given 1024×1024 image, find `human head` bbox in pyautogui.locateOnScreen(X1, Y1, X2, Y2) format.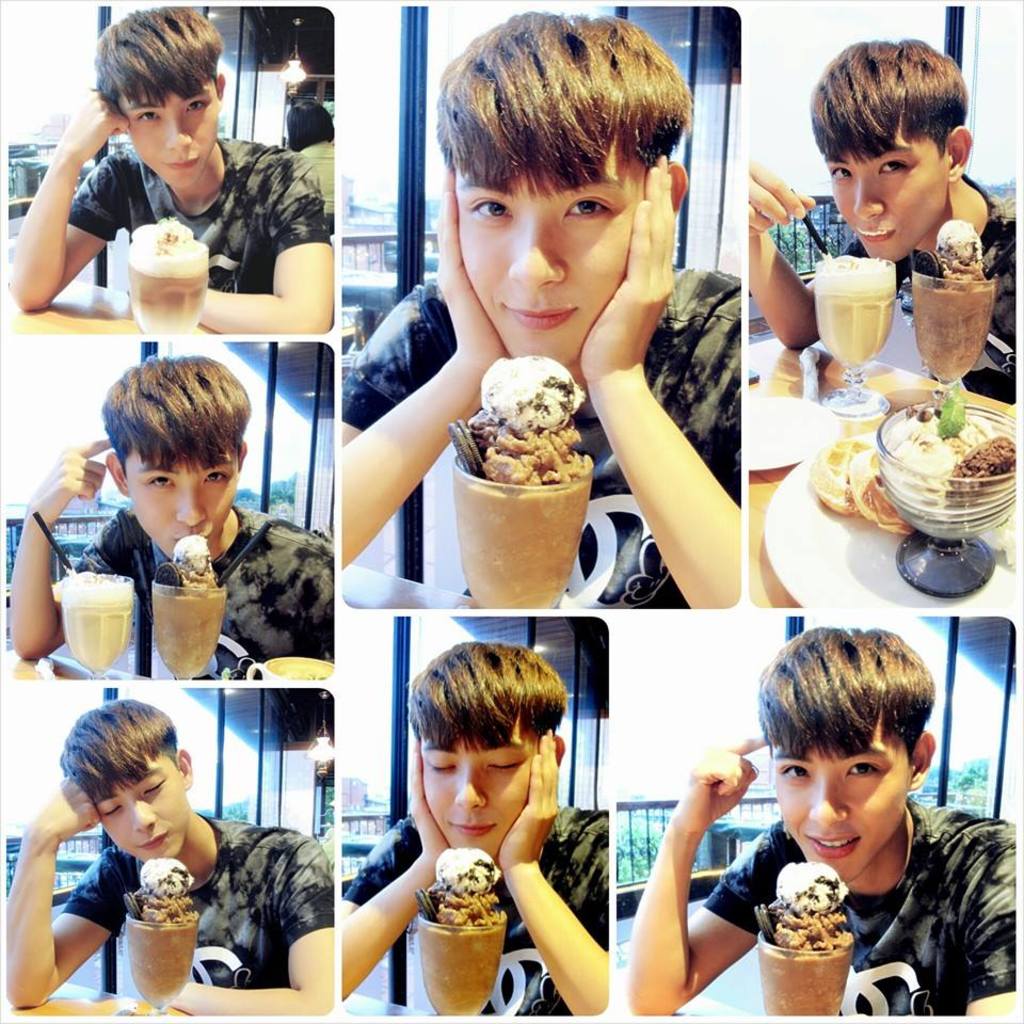
pyautogui.locateOnScreen(406, 637, 564, 861).
